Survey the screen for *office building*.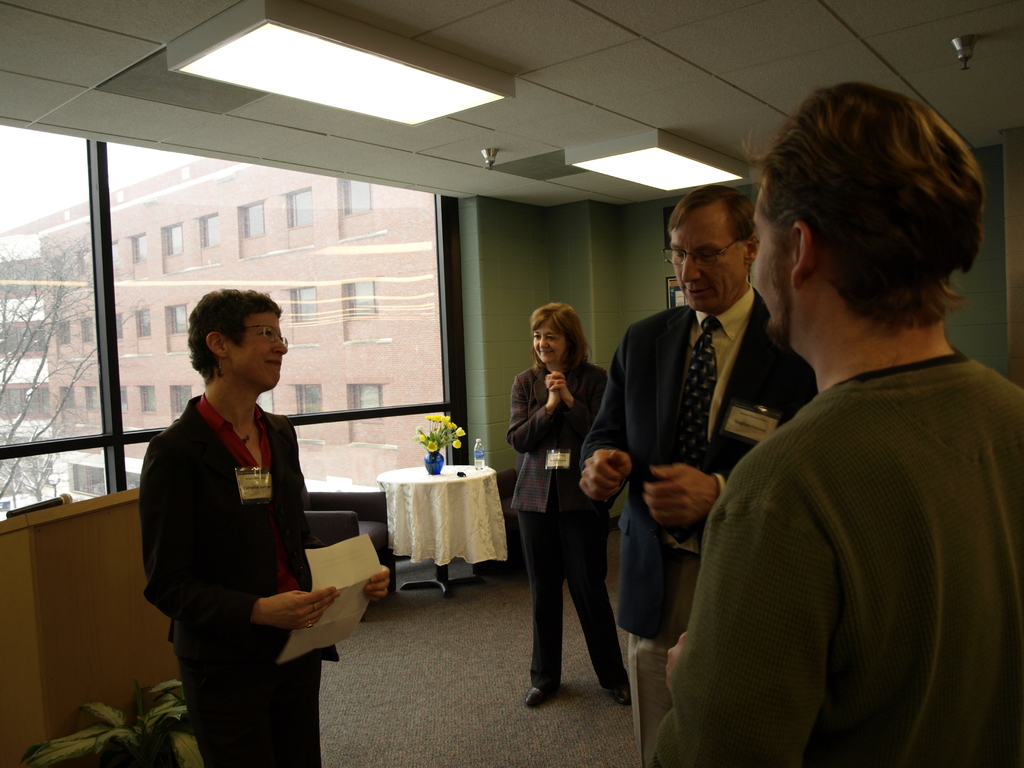
Survey found: [47, 164, 441, 502].
